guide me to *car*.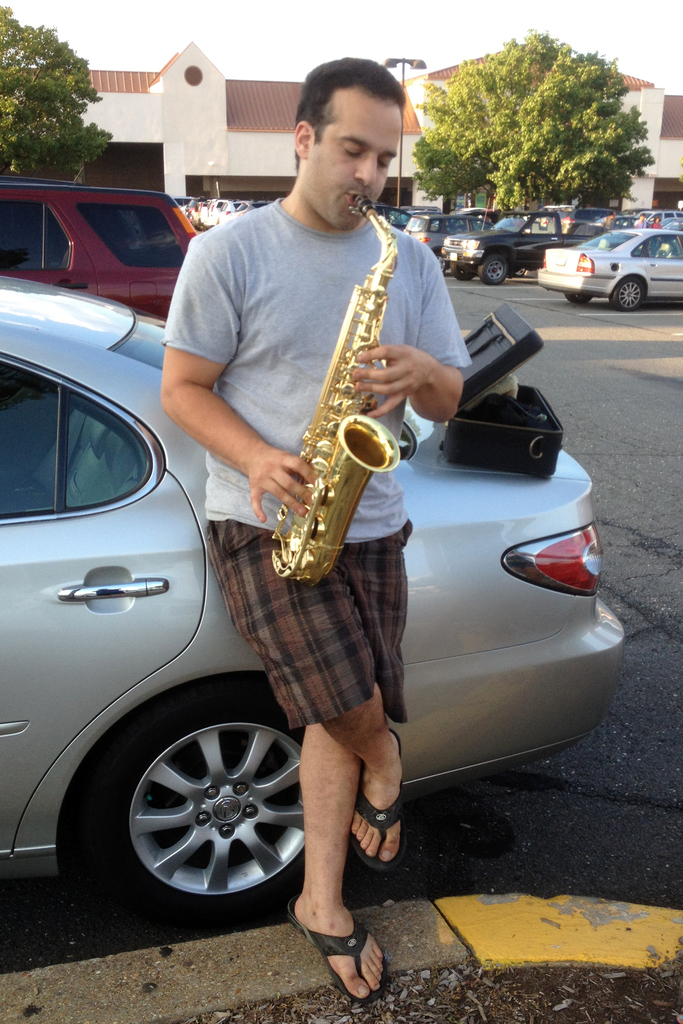
Guidance: Rect(409, 207, 498, 255).
